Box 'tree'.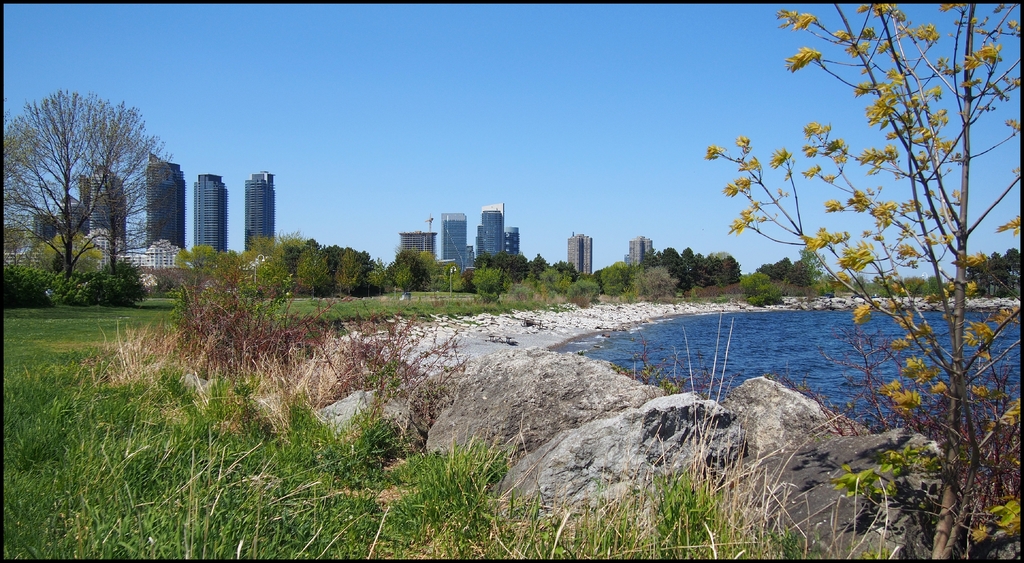
[left=194, top=236, right=246, bottom=313].
